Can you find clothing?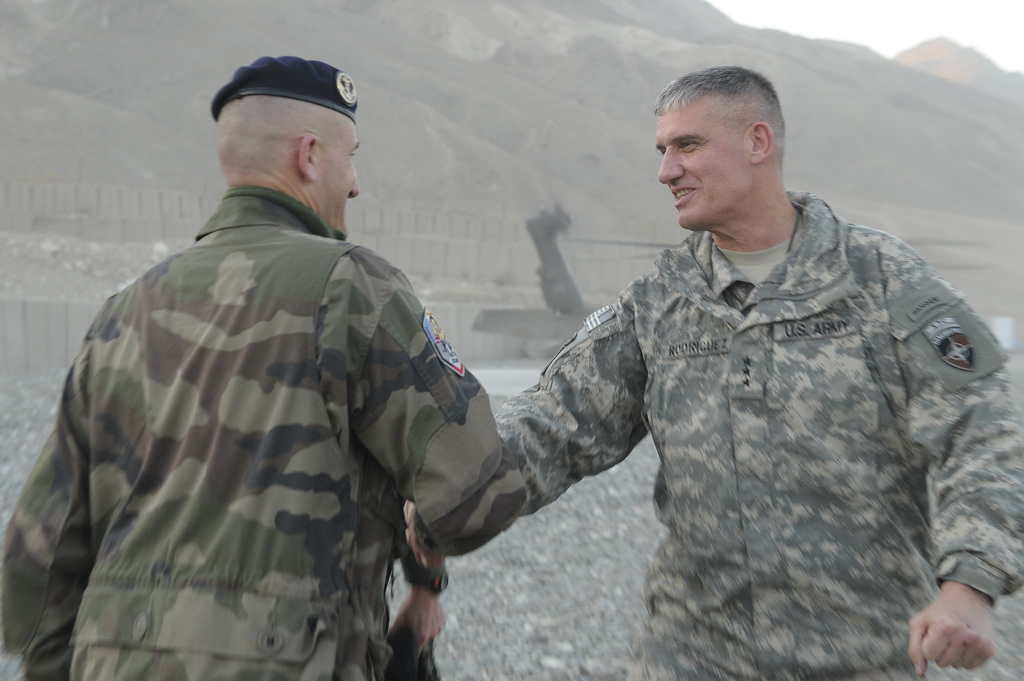
Yes, bounding box: l=485, t=175, r=1023, b=680.
